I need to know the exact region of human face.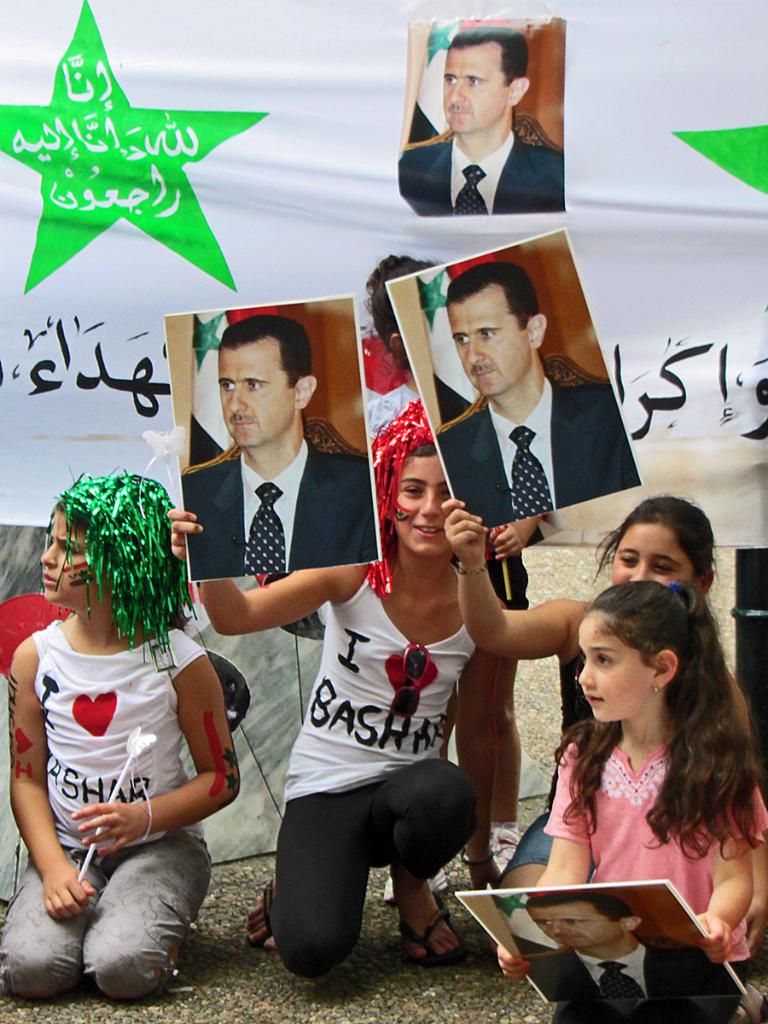
Region: pyautogui.locateOnScreen(42, 509, 102, 602).
